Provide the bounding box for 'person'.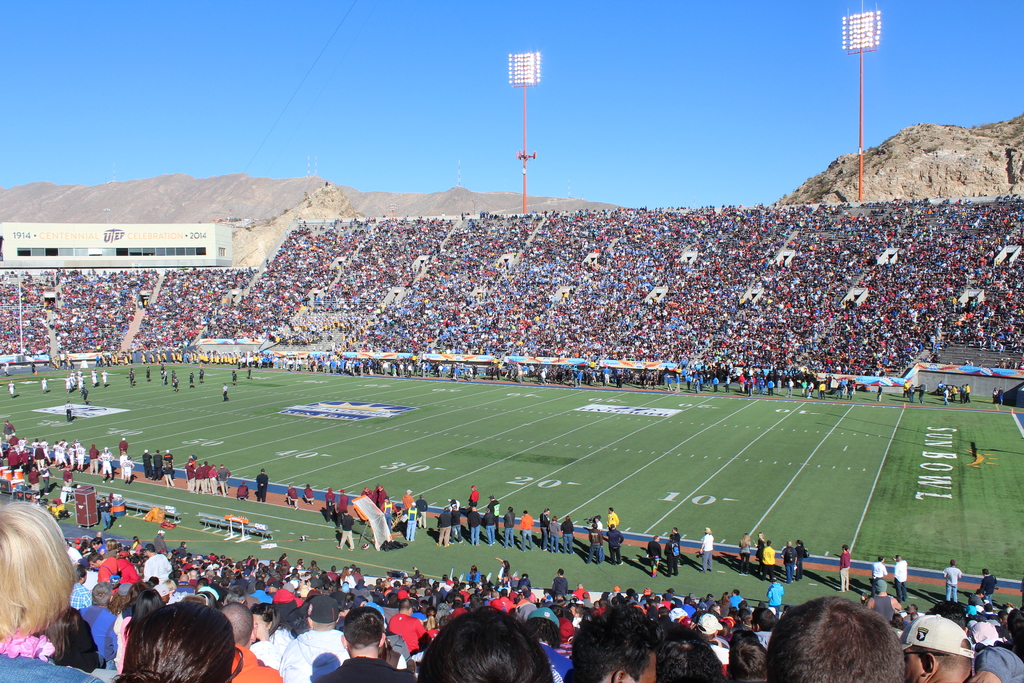
[x1=100, y1=495, x2=114, y2=532].
